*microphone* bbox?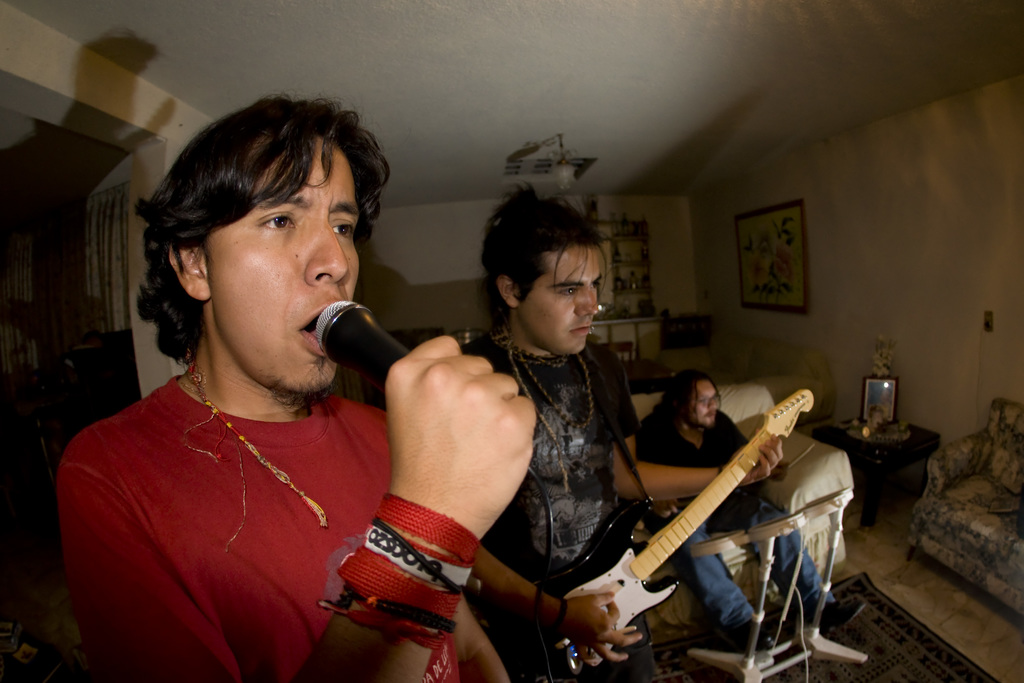
(304,297,391,388)
